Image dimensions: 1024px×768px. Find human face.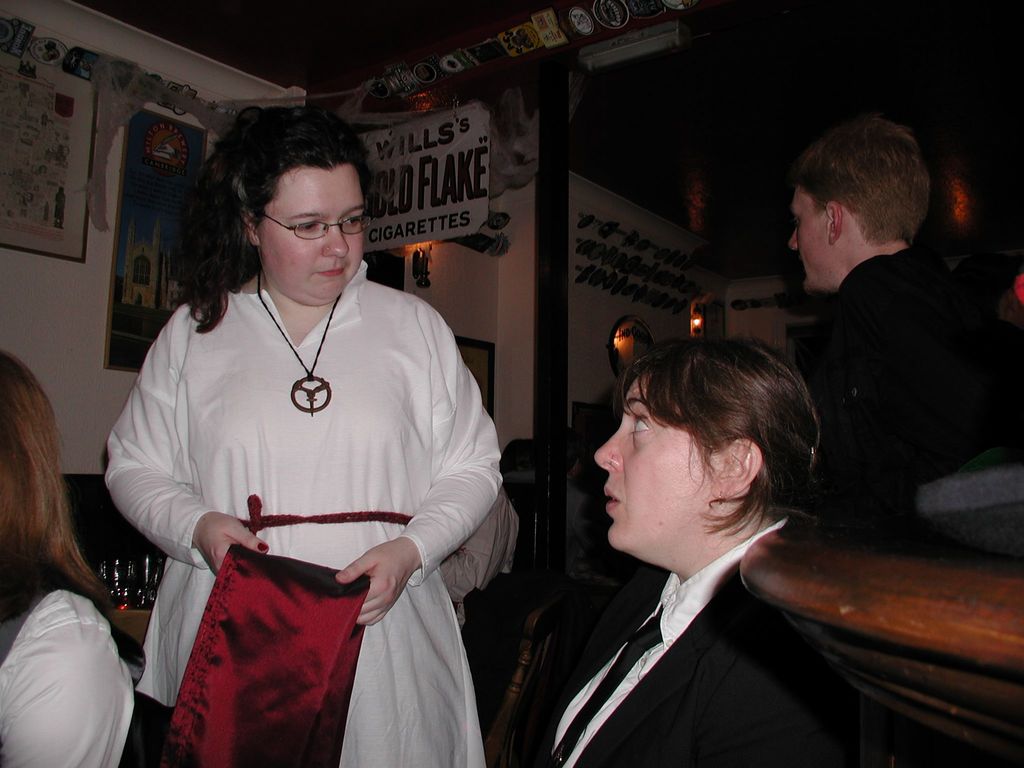
252,167,364,308.
